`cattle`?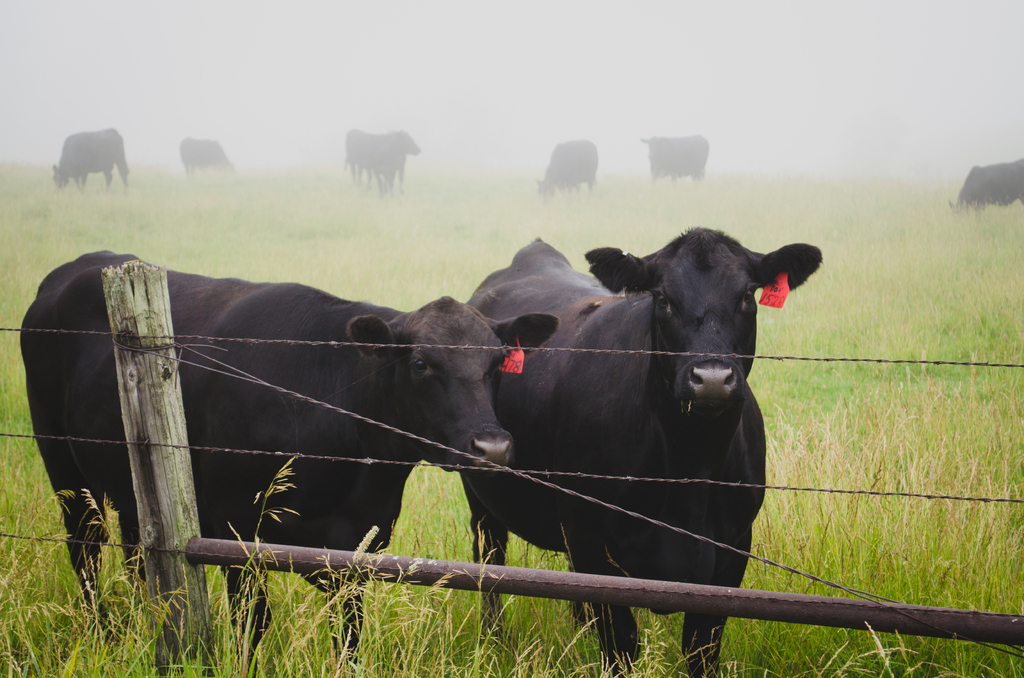
(x1=644, y1=134, x2=707, y2=180)
